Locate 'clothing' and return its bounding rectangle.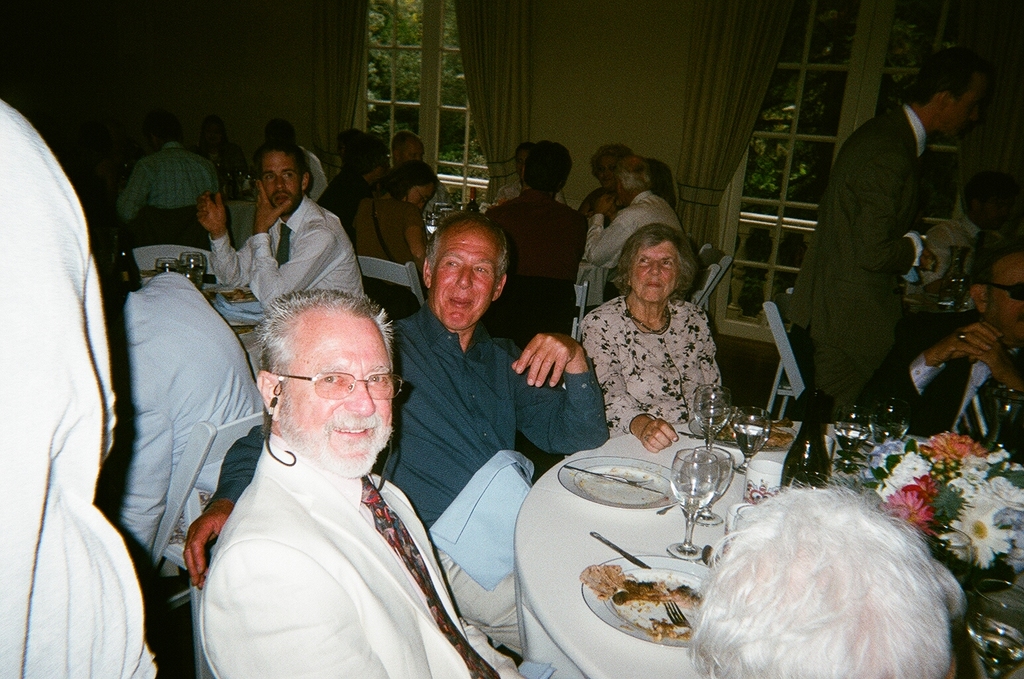
l=207, t=298, r=609, b=678.
